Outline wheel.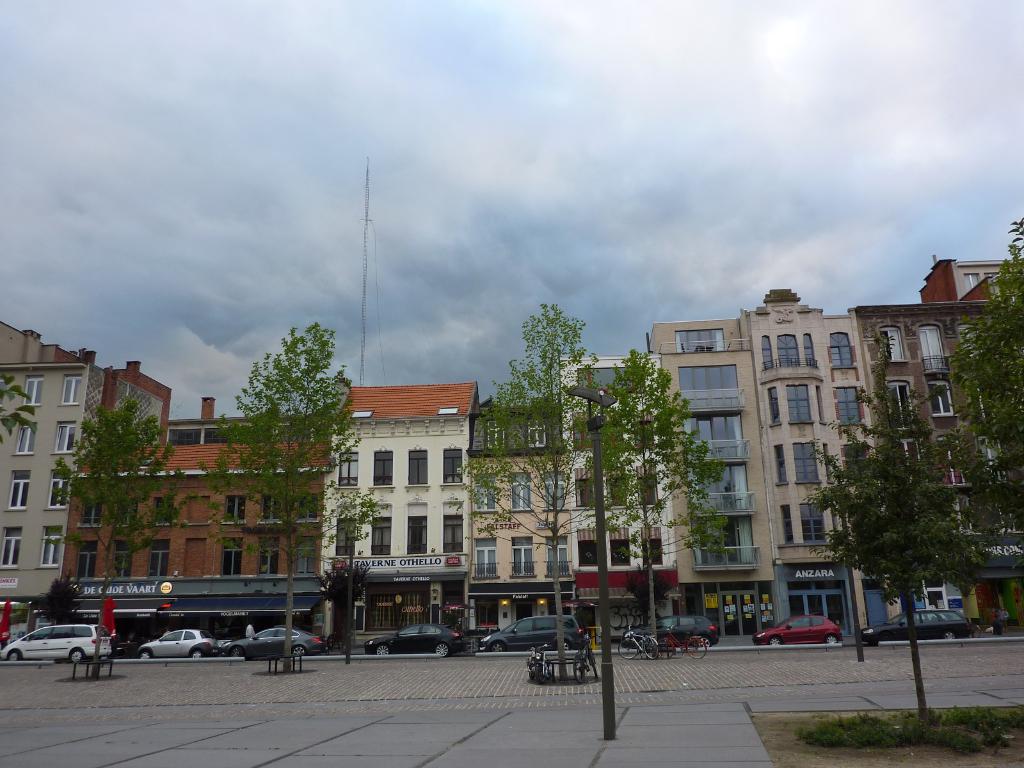
Outline: select_region(827, 634, 838, 651).
